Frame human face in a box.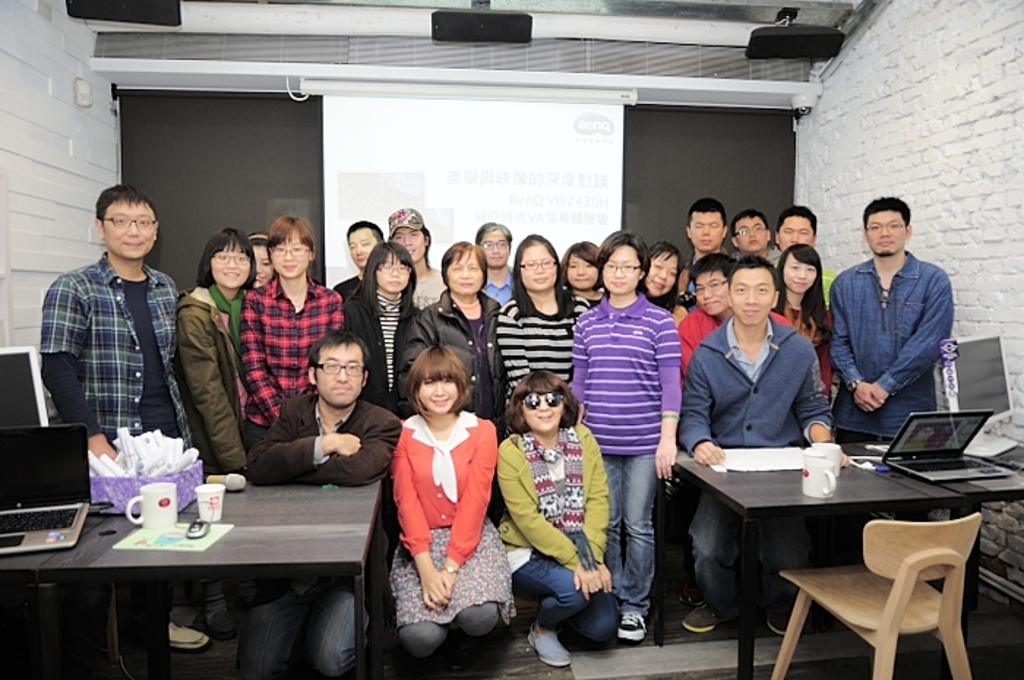
(786,262,815,288).
